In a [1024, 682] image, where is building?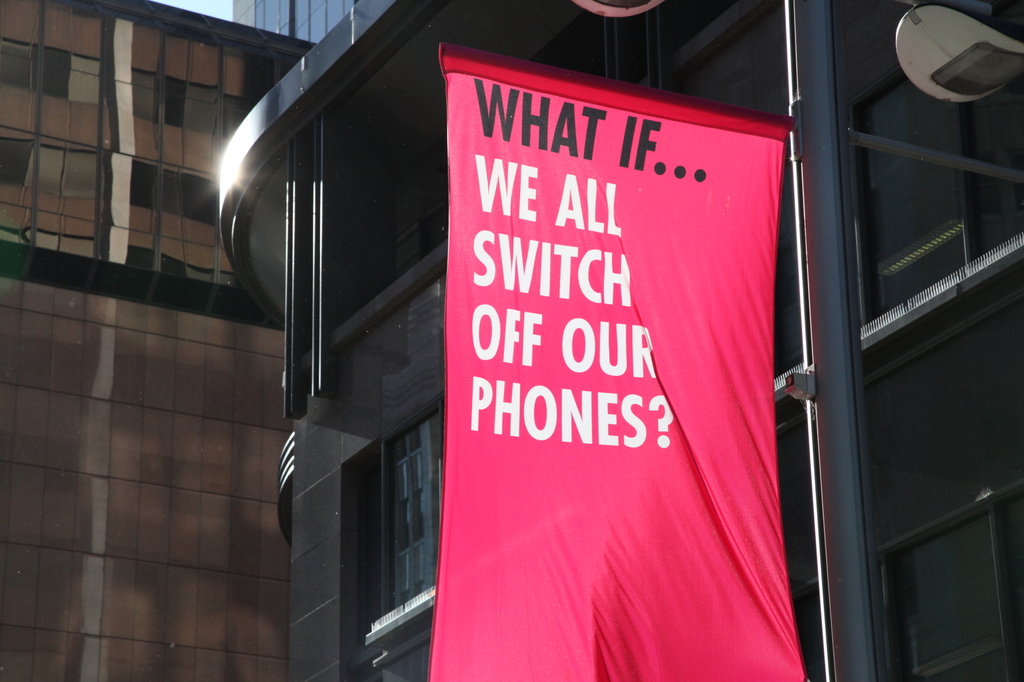
l=0, t=0, r=324, b=681.
